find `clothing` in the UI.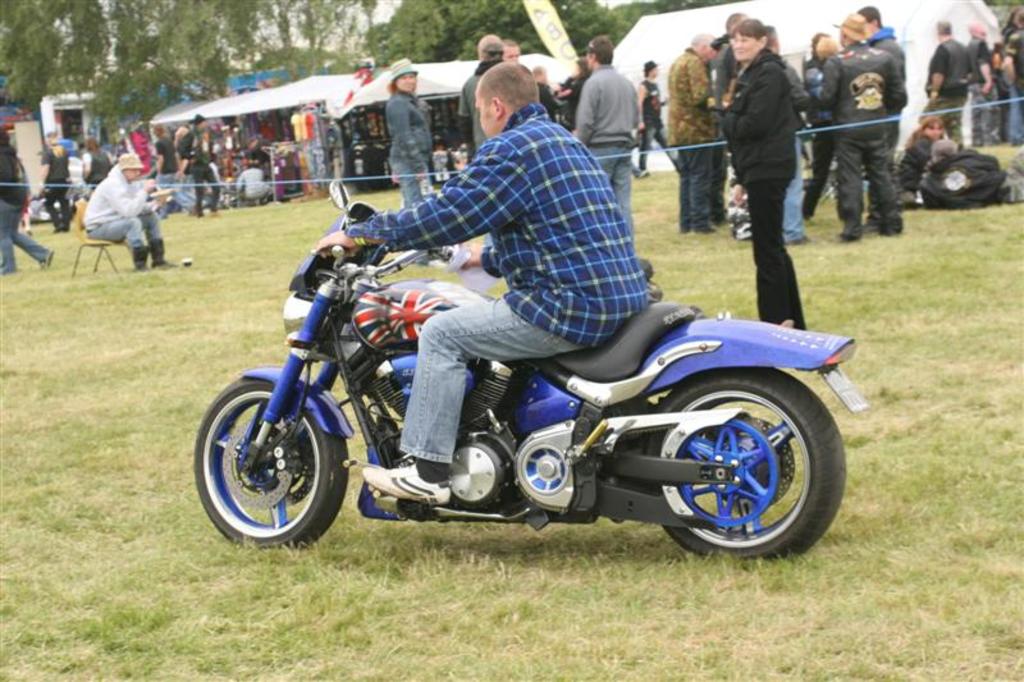
UI element at 716, 40, 803, 315.
